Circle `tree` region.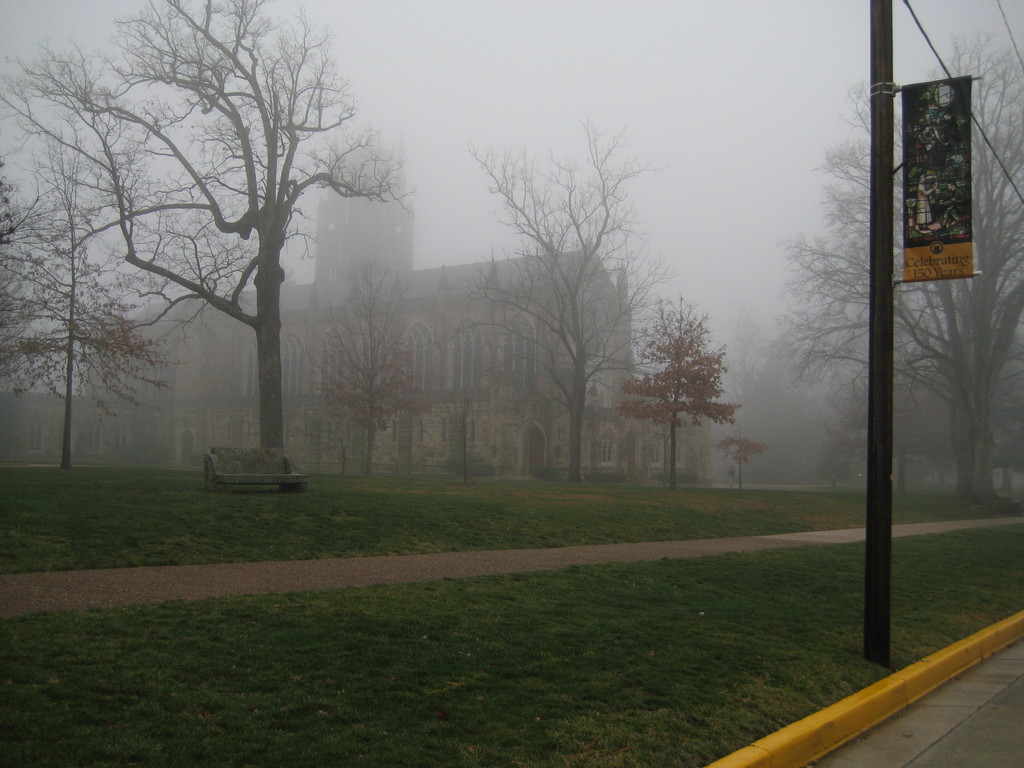
Region: 440,107,682,481.
